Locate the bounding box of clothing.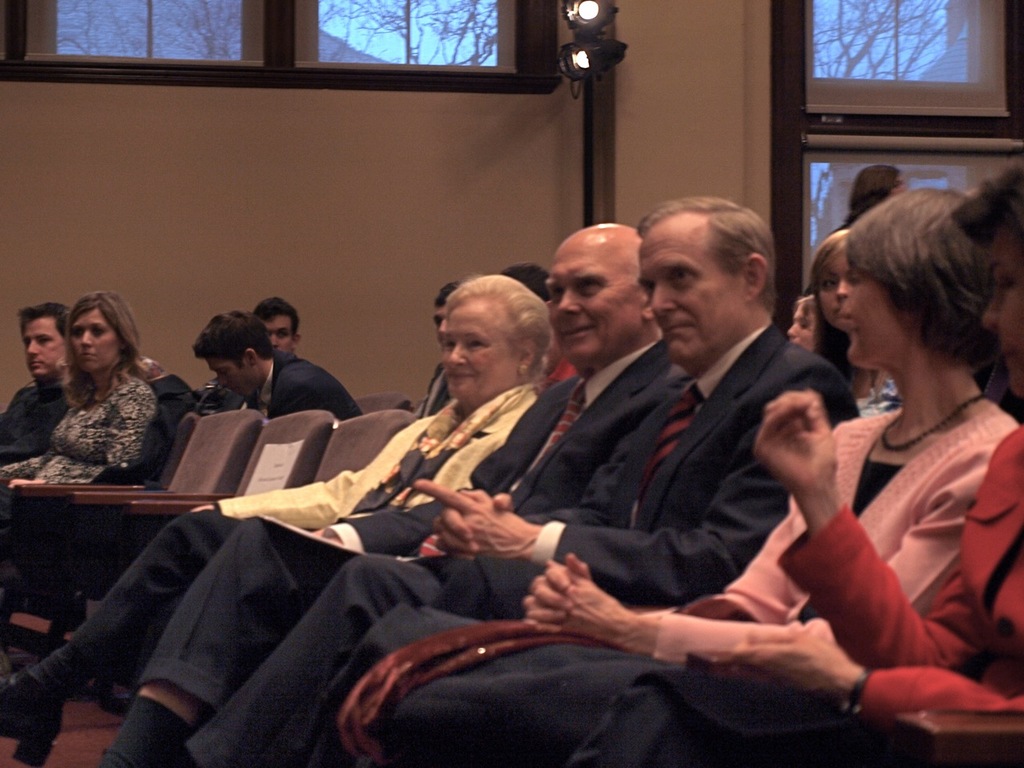
Bounding box: [left=0, top=370, right=76, bottom=478].
